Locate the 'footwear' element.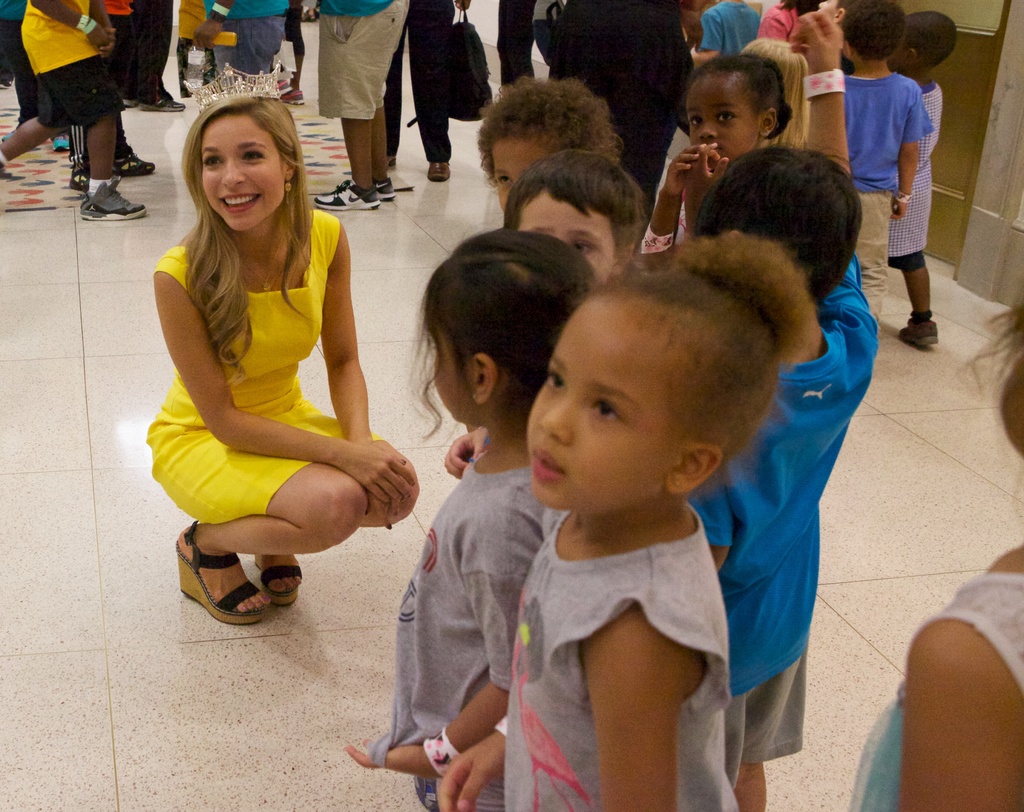
Element bbox: detection(141, 92, 186, 117).
